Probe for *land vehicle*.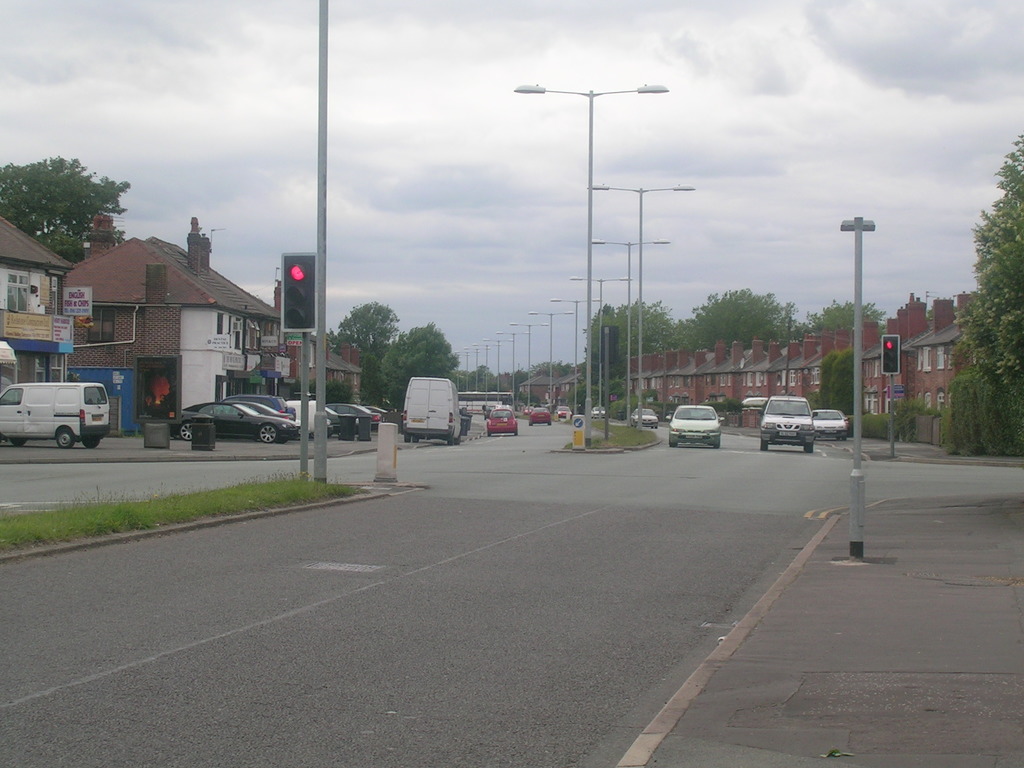
Probe result: x1=294 y1=399 x2=333 y2=440.
